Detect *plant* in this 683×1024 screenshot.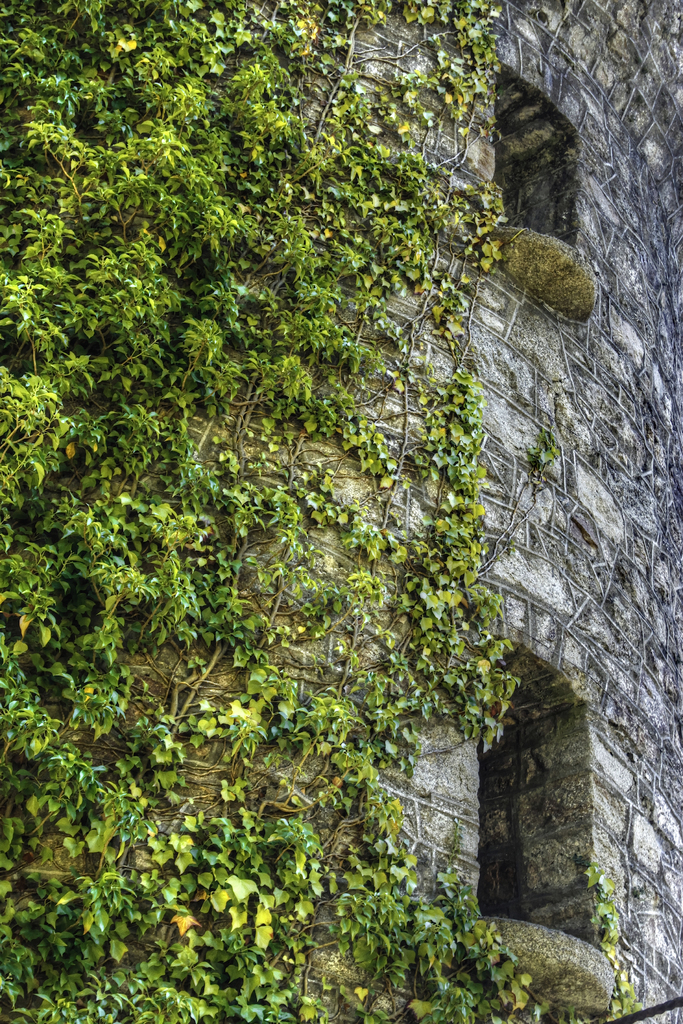
Detection: 527/428/562/474.
